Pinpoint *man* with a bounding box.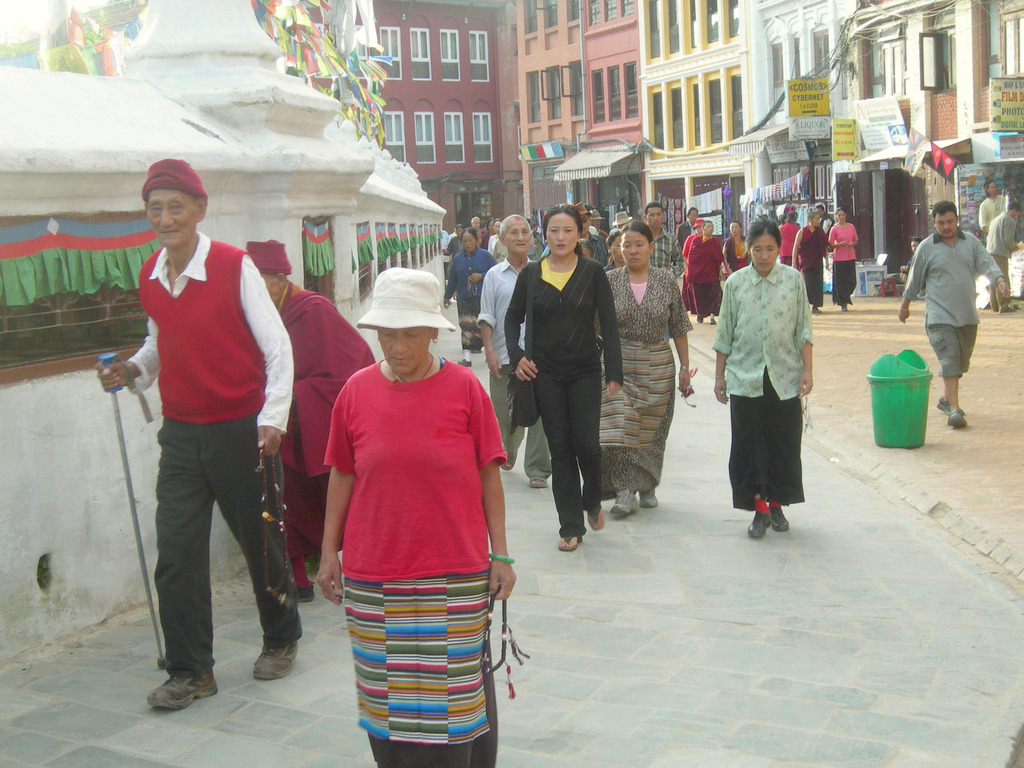
(x1=573, y1=203, x2=609, y2=270).
